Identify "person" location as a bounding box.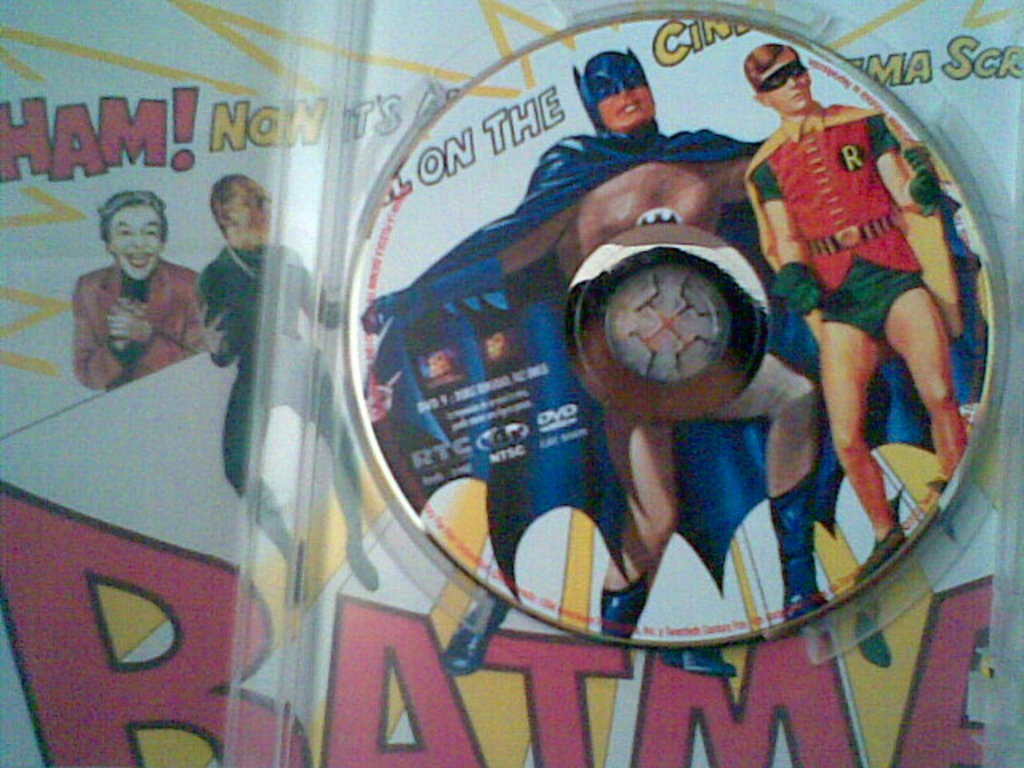
67/179/200/408.
